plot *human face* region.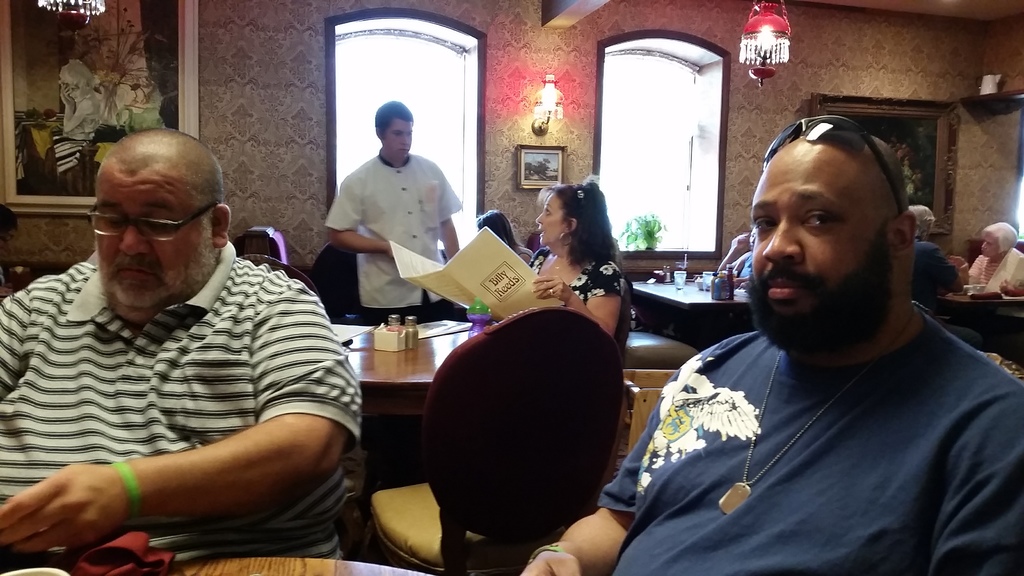
Plotted at bbox(534, 191, 566, 243).
